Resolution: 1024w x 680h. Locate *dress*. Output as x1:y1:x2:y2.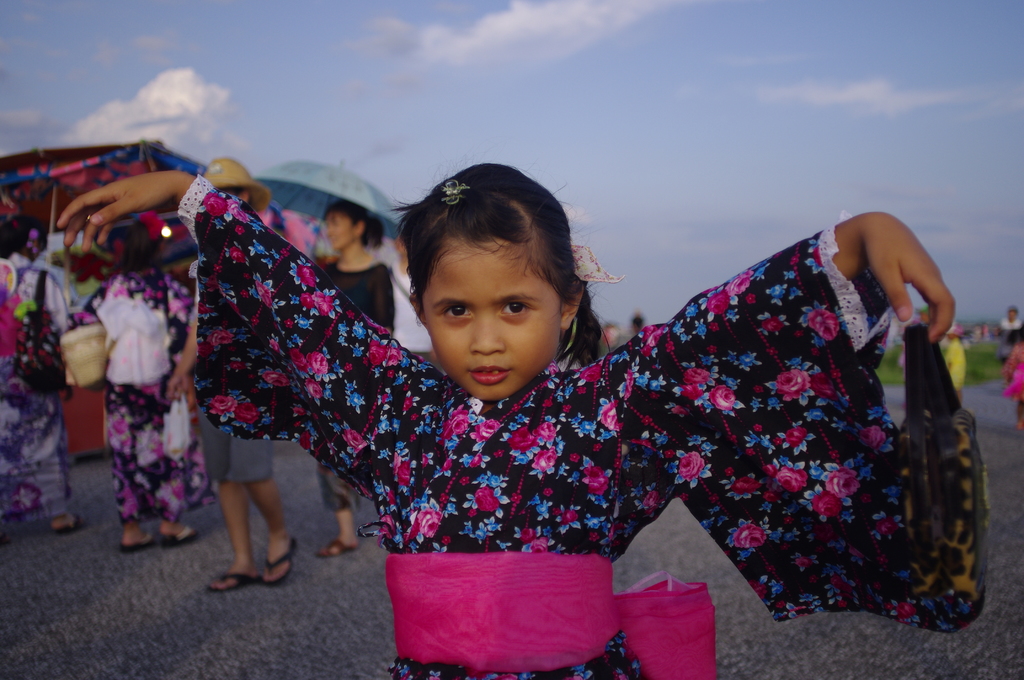
179:172:900:679.
